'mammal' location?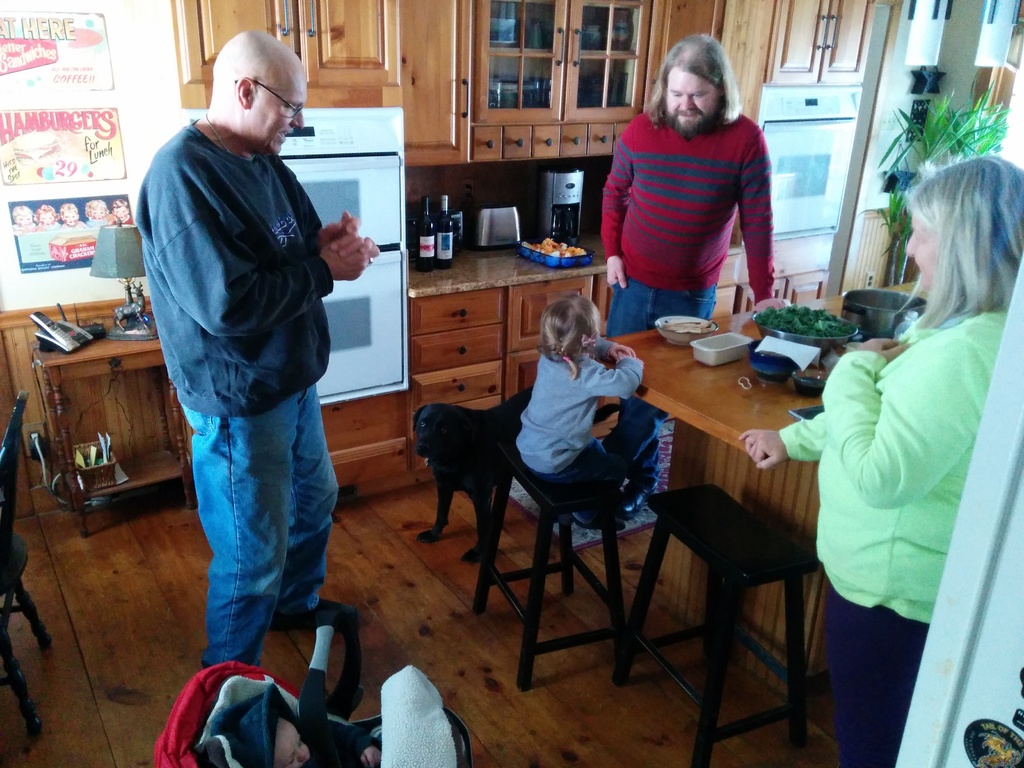
pyautogui.locateOnScreen(520, 295, 633, 517)
